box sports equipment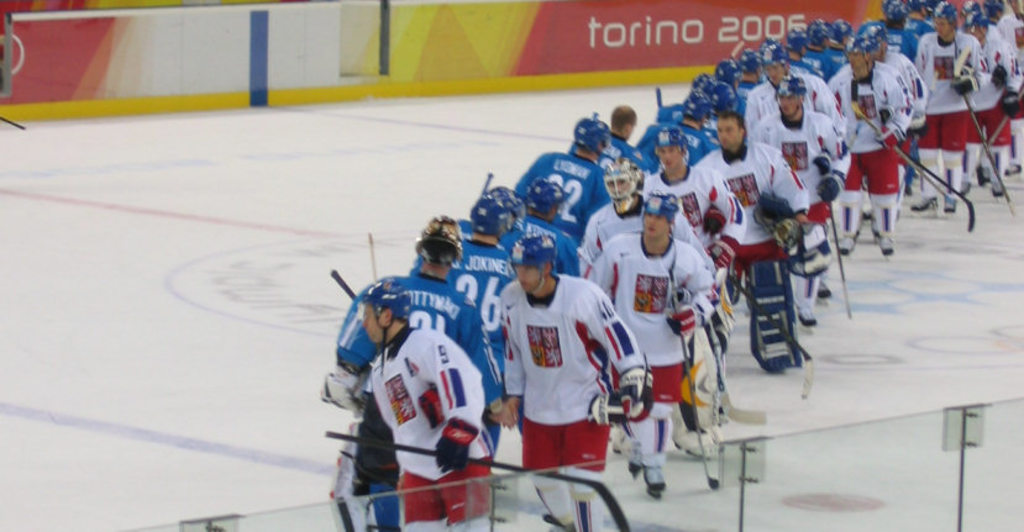
detection(704, 311, 765, 425)
